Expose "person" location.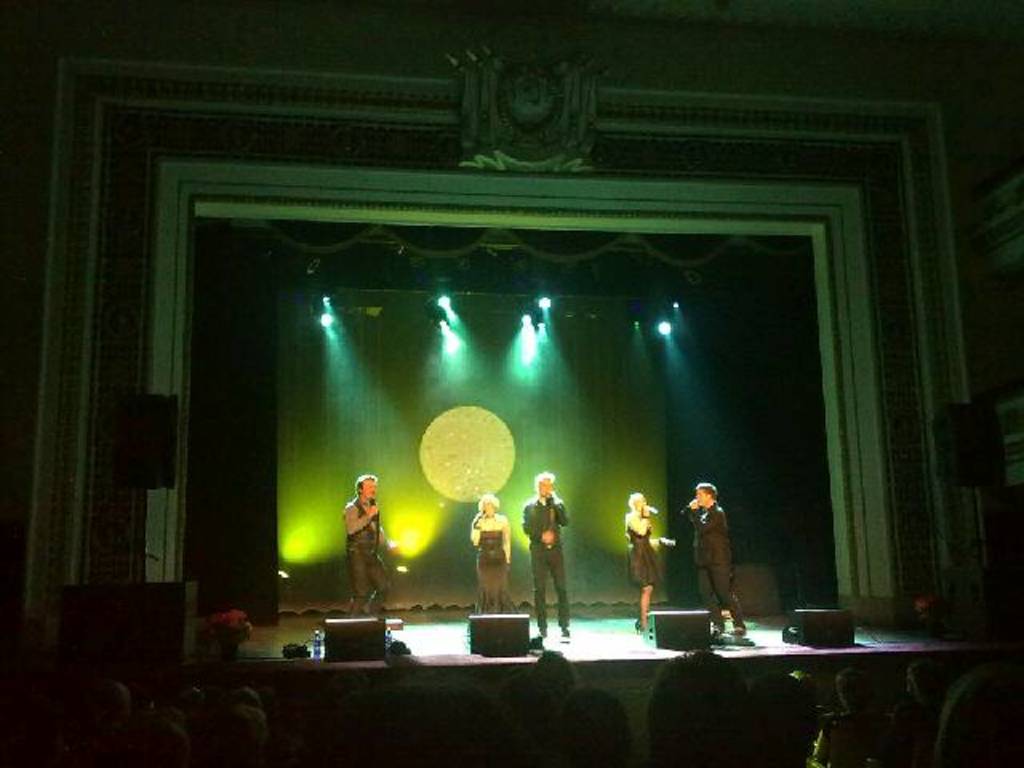
Exposed at bbox=[627, 494, 664, 635].
